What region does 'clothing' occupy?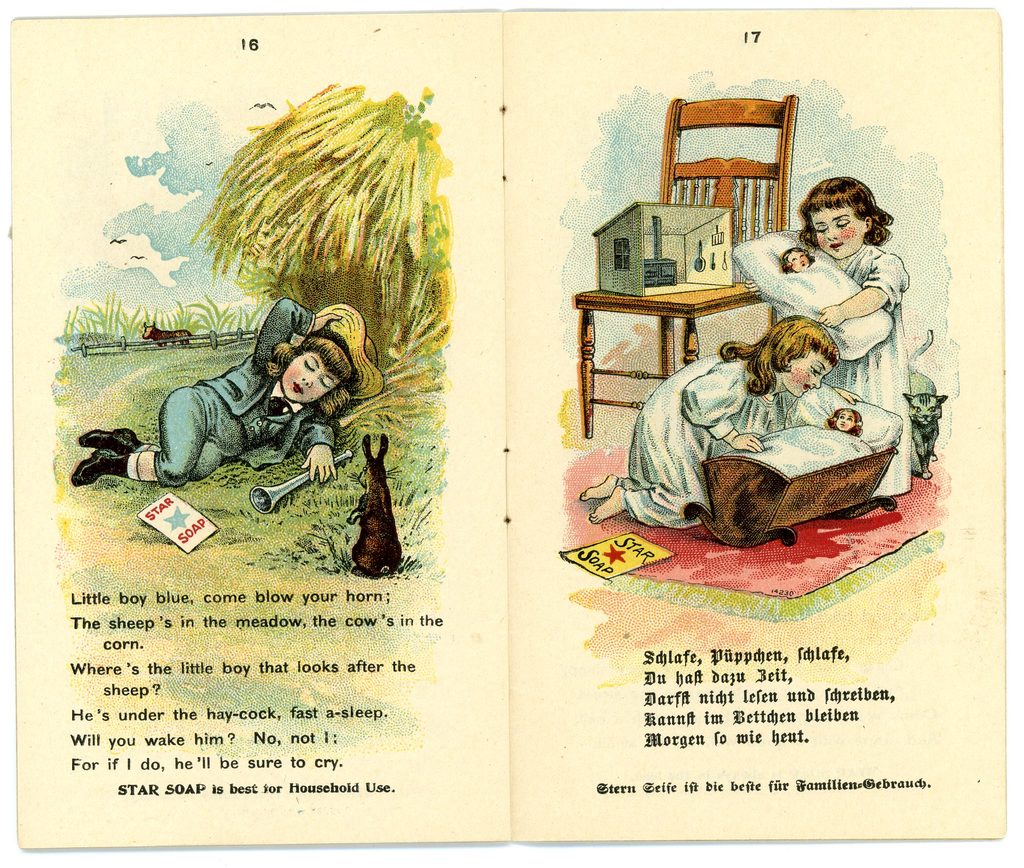
<bbox>616, 353, 813, 527</bbox>.
